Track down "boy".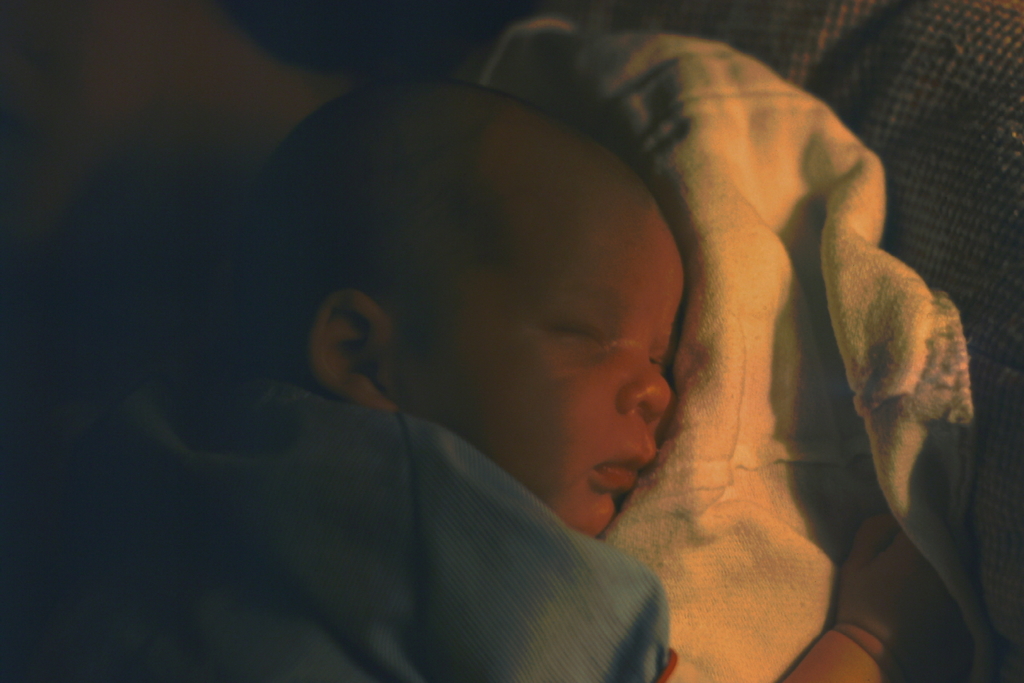
Tracked to (0,79,971,682).
